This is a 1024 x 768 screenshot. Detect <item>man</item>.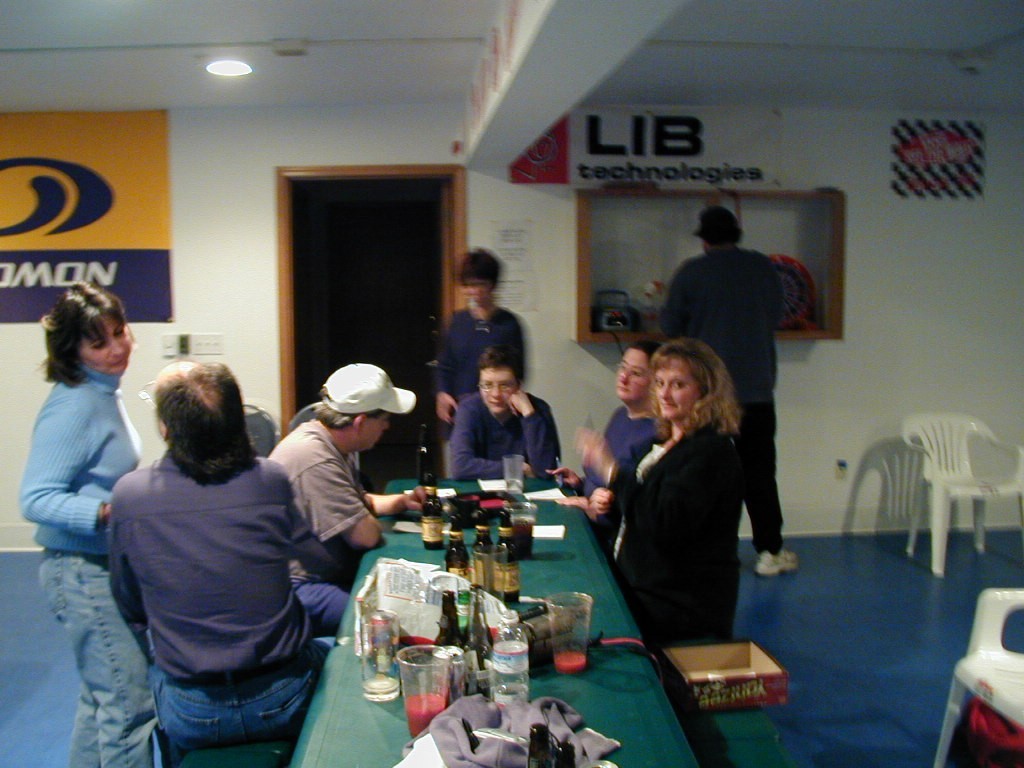
<bbox>265, 362, 423, 625</bbox>.
